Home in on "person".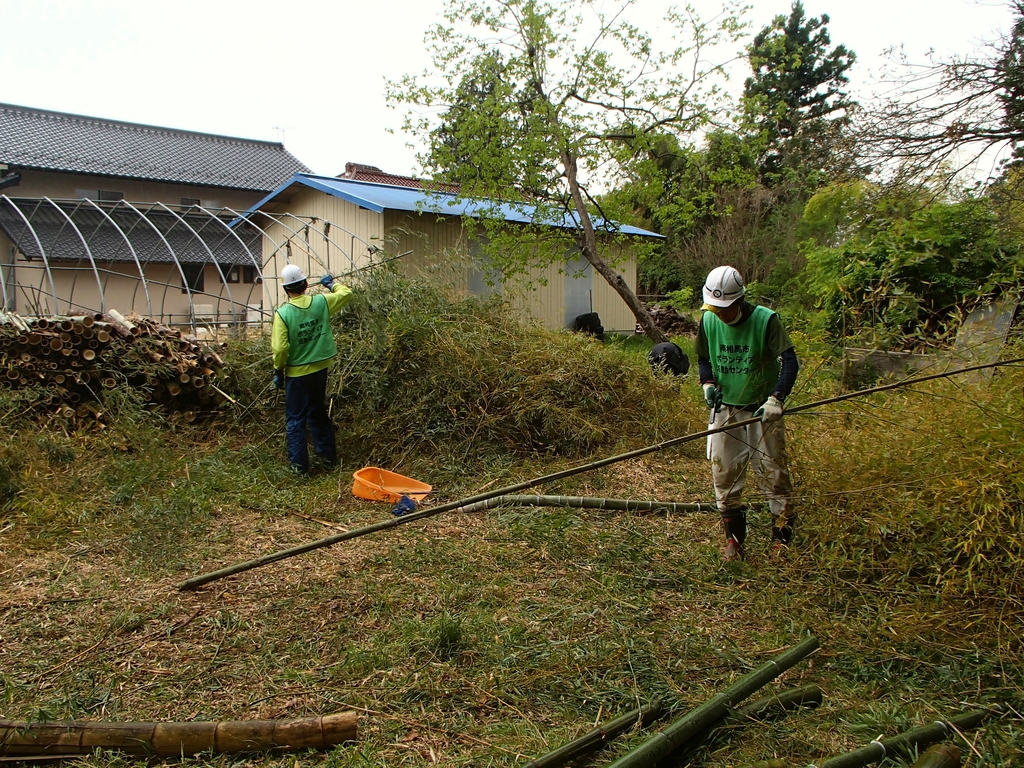
Homed in at <bbox>270, 259, 355, 481</bbox>.
